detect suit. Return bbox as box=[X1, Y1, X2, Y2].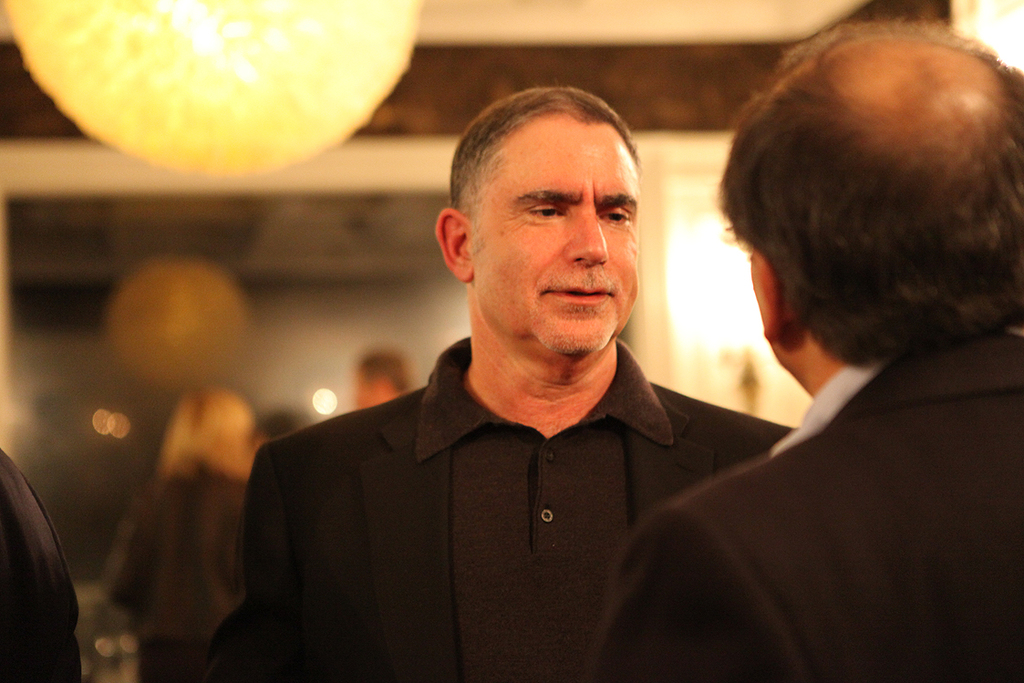
box=[196, 386, 795, 682].
